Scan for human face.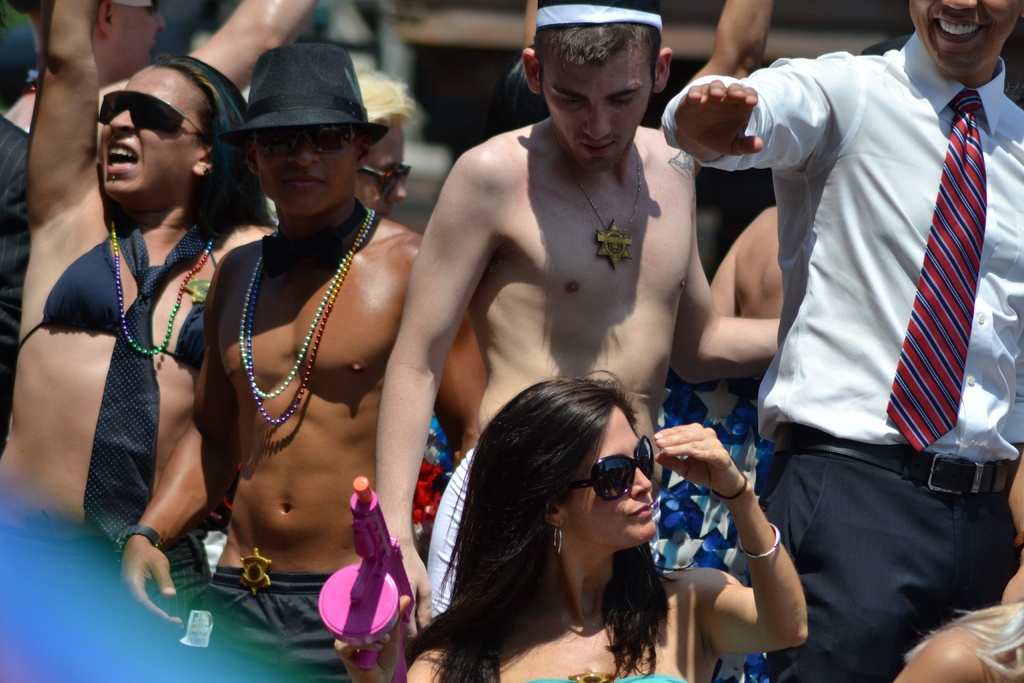
Scan result: 252/120/364/217.
